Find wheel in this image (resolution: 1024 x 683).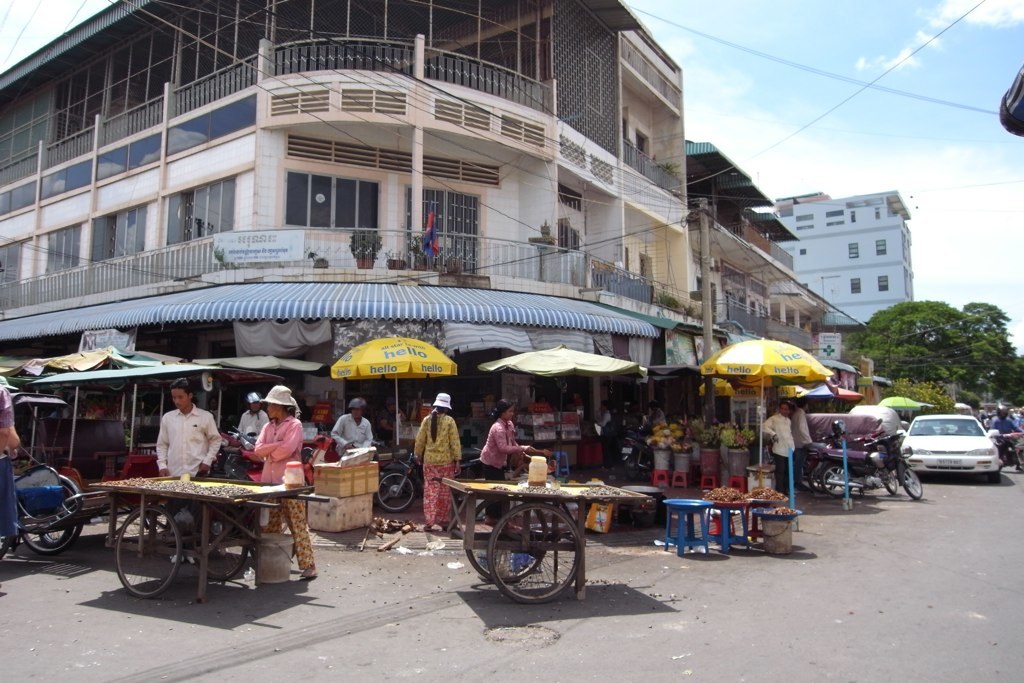
locate(377, 468, 416, 512).
